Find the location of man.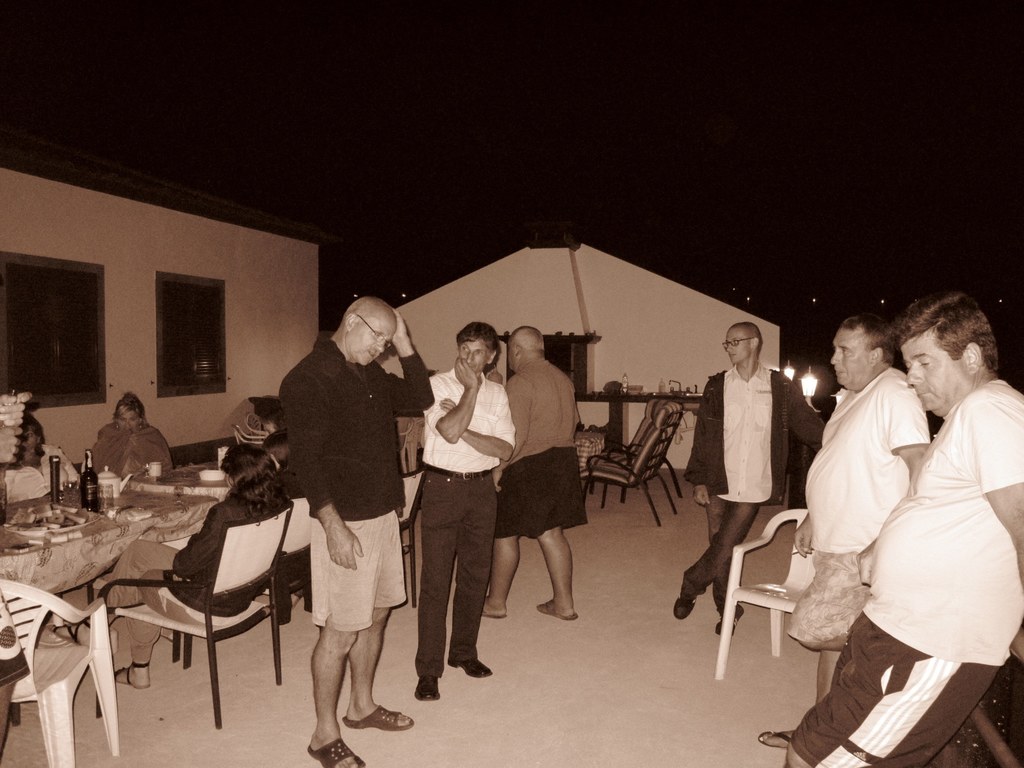
Location: bbox=(280, 294, 435, 765).
